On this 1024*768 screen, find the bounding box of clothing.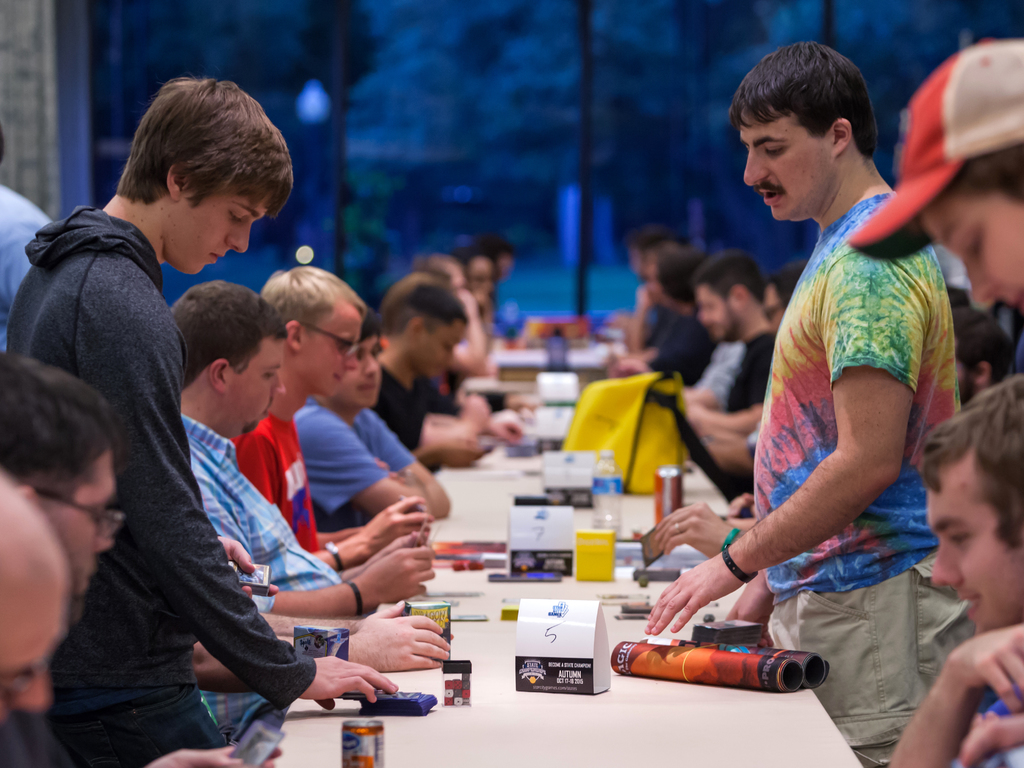
Bounding box: pyautogui.locateOnScreen(291, 403, 412, 508).
